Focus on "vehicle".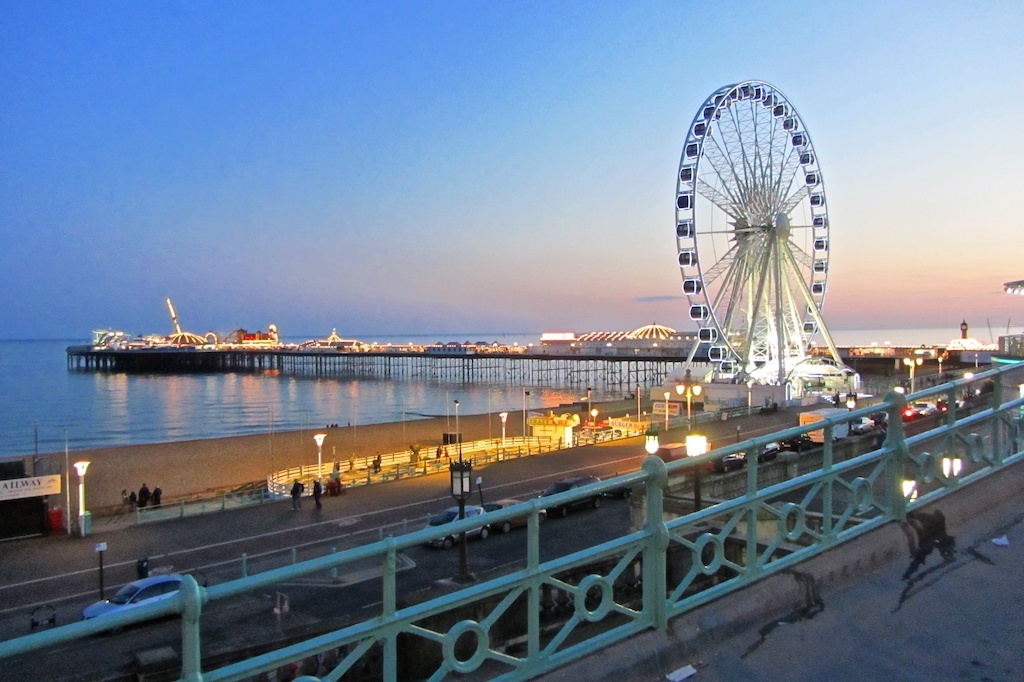
Focused at {"x1": 759, "y1": 442, "x2": 782, "y2": 458}.
